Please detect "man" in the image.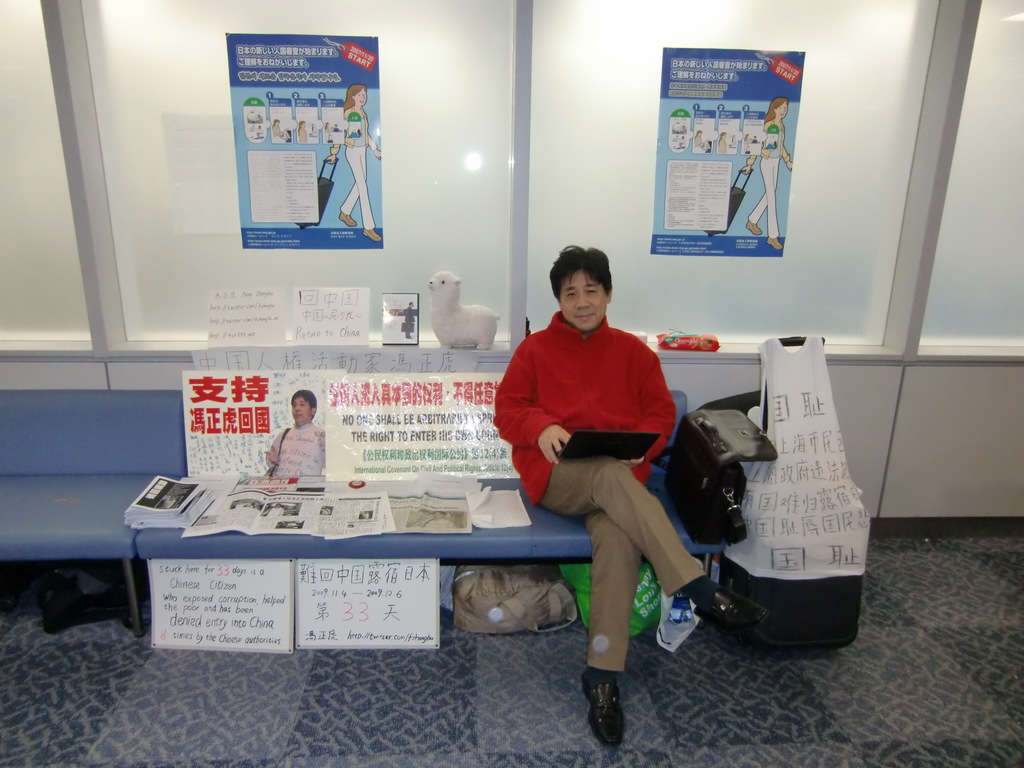
(left=263, top=389, right=329, bottom=477).
